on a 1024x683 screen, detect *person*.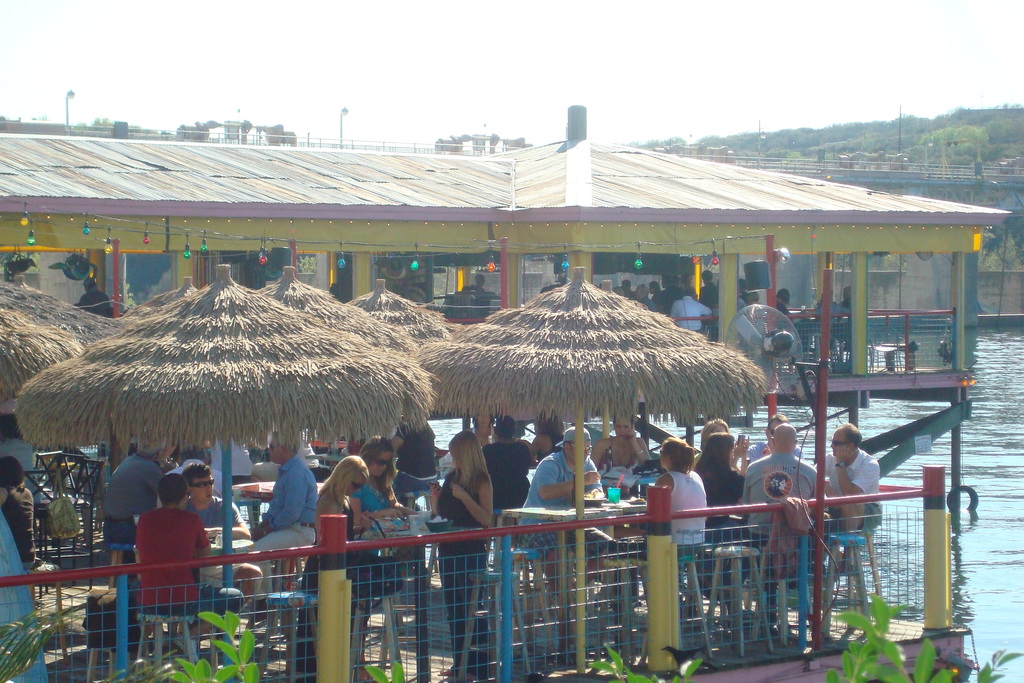
box=[159, 431, 175, 477].
